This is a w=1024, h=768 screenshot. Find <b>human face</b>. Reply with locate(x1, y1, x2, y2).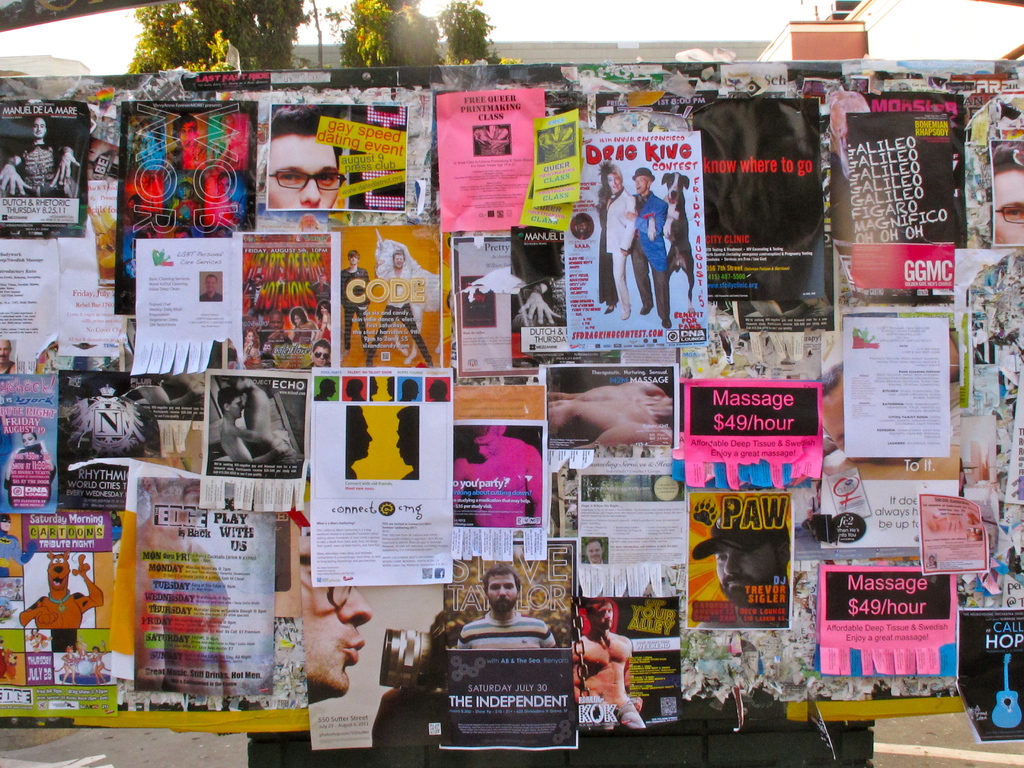
locate(21, 431, 36, 449).
